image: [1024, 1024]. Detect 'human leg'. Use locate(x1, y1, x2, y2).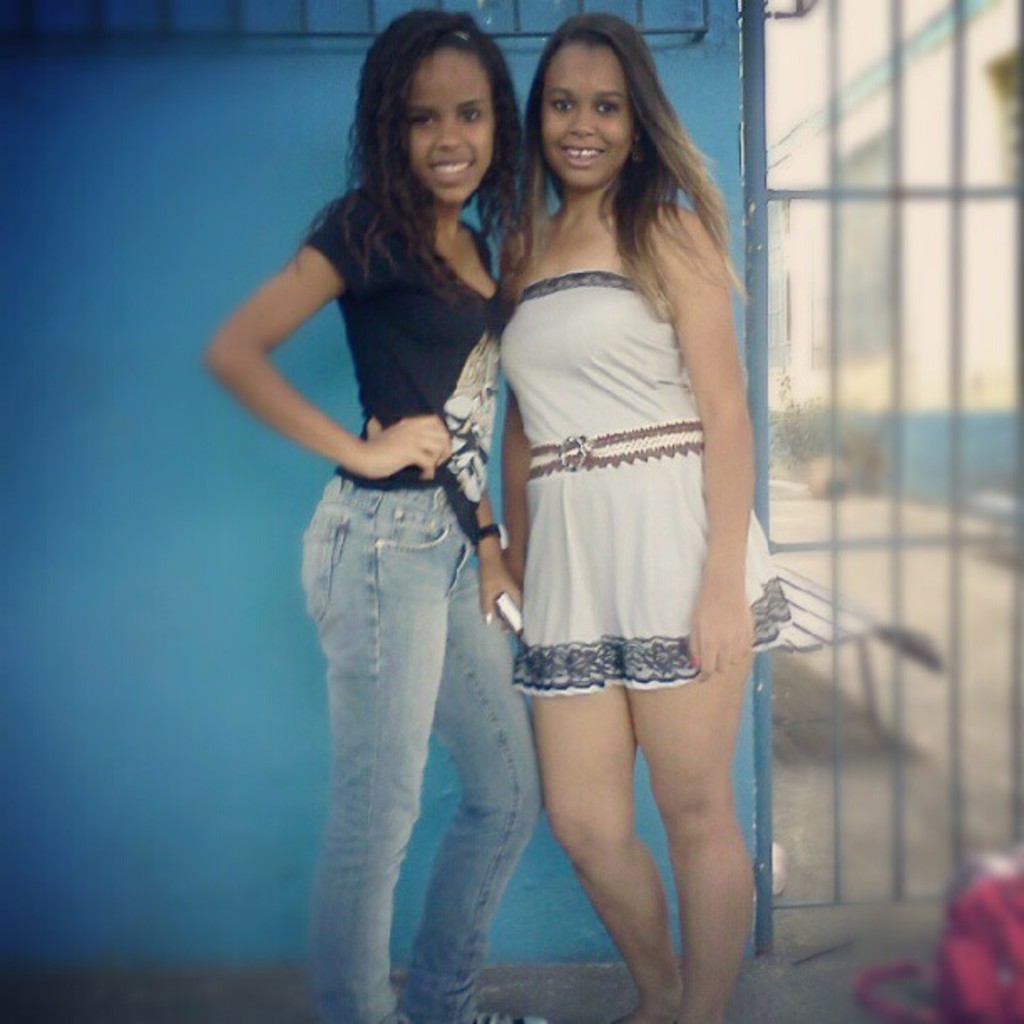
locate(435, 540, 540, 1022).
